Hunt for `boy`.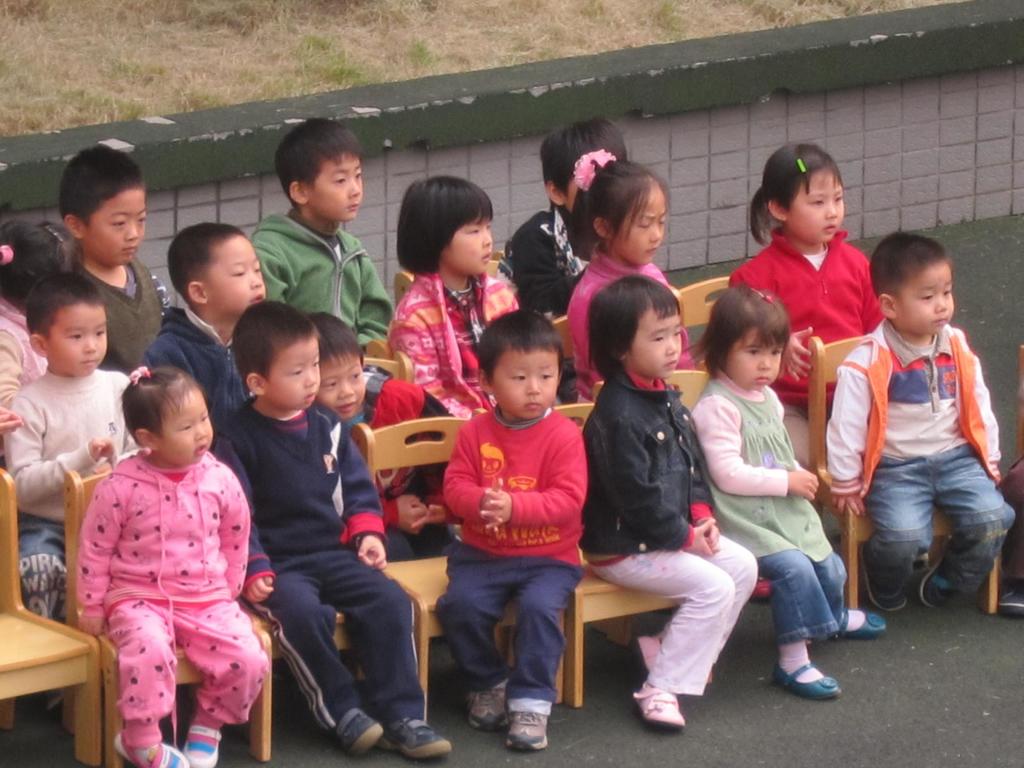
Hunted down at crop(3, 267, 141, 626).
